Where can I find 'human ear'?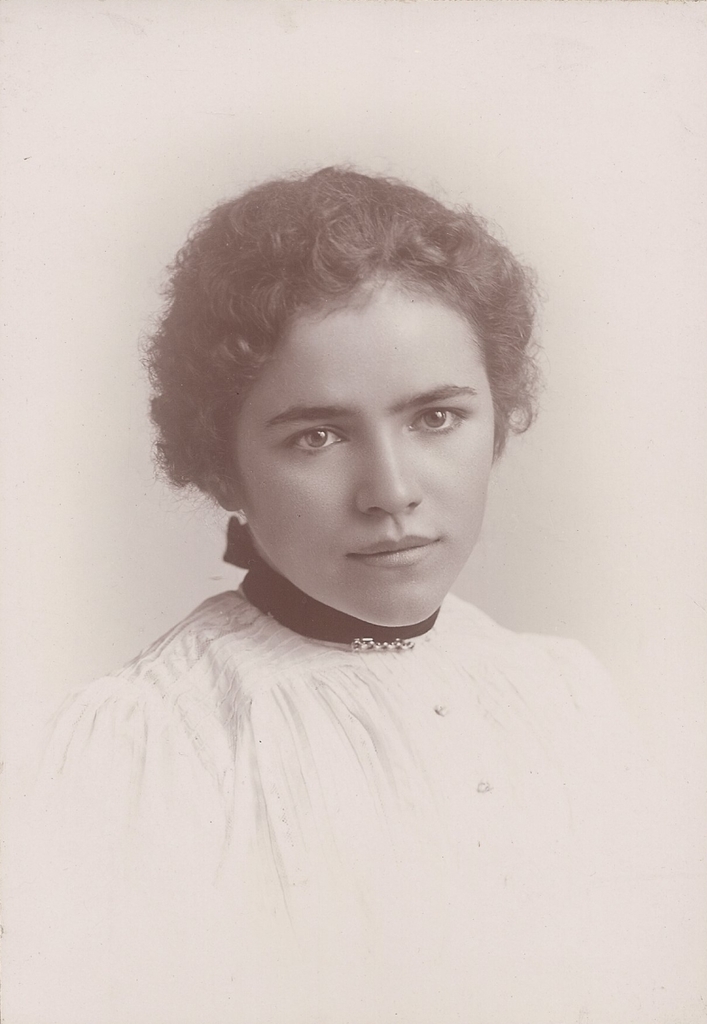
You can find it at <region>194, 462, 242, 511</region>.
